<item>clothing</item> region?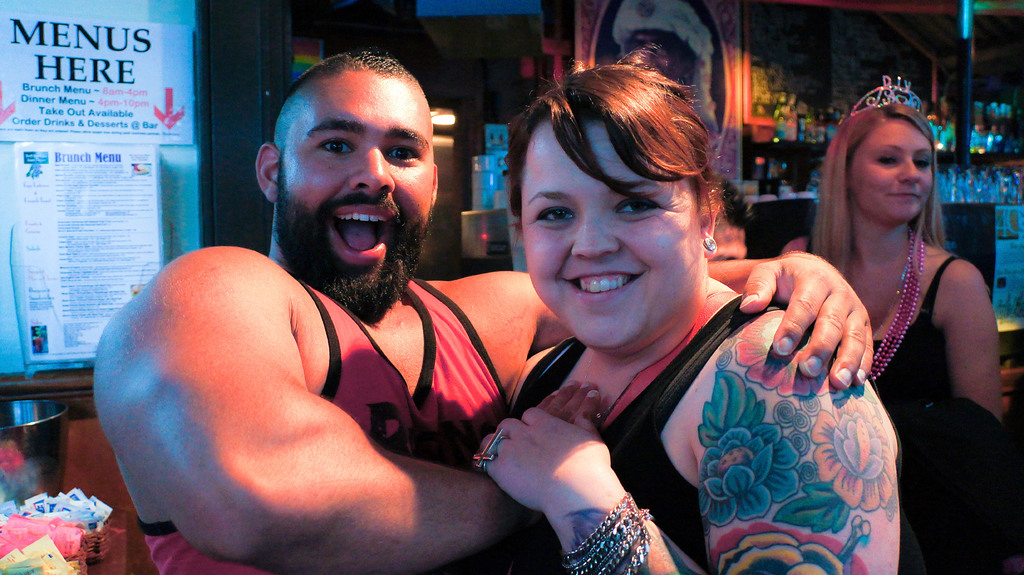
807 236 998 571
